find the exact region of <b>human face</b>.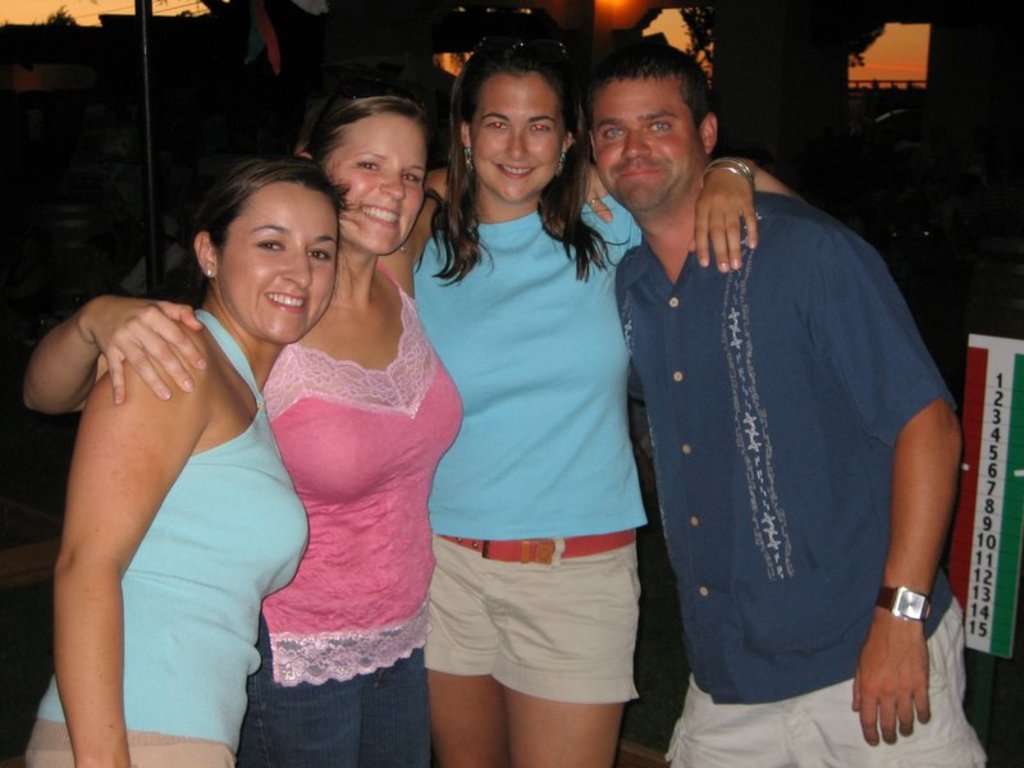
Exact region: [x1=325, y1=122, x2=428, y2=255].
